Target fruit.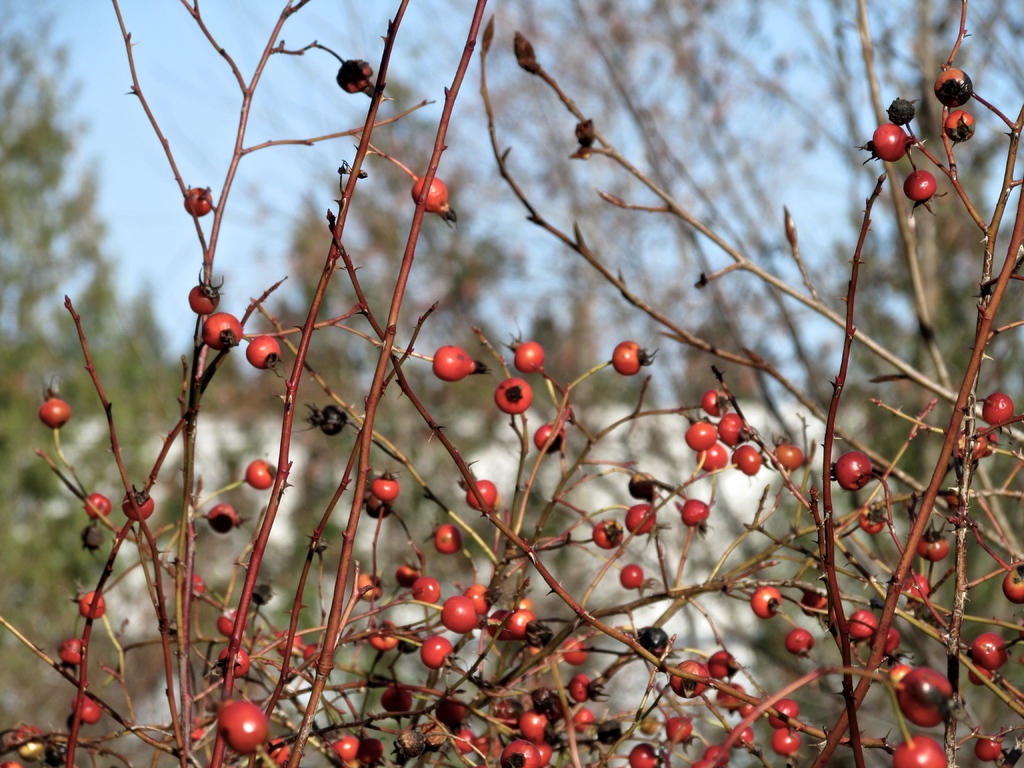
Target region: bbox=[703, 387, 733, 415].
